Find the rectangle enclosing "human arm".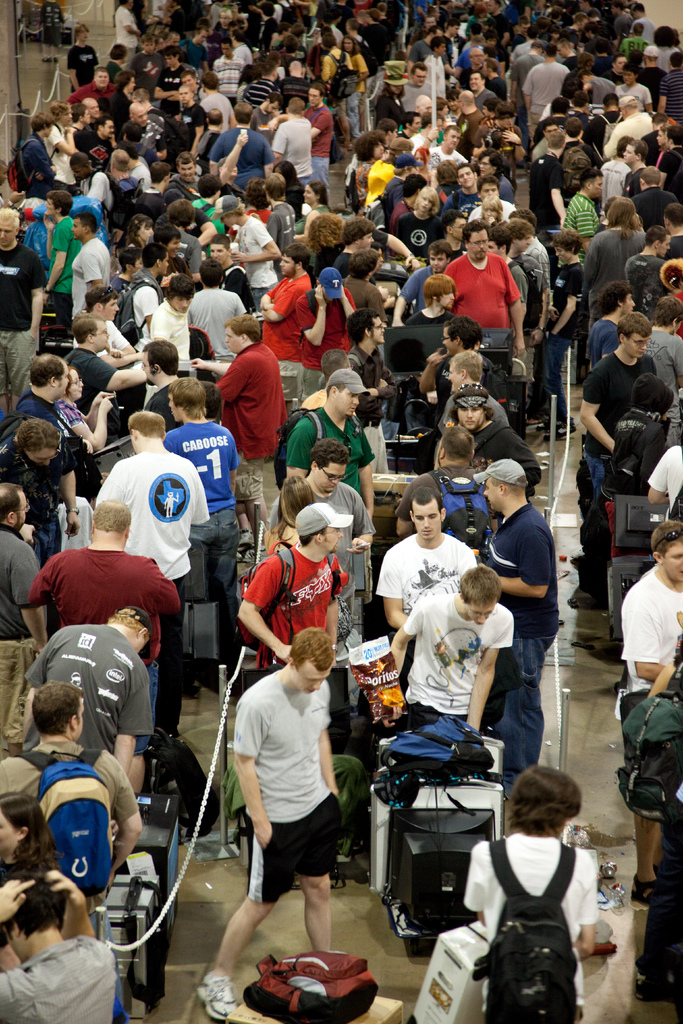
box=[404, 43, 415, 78].
